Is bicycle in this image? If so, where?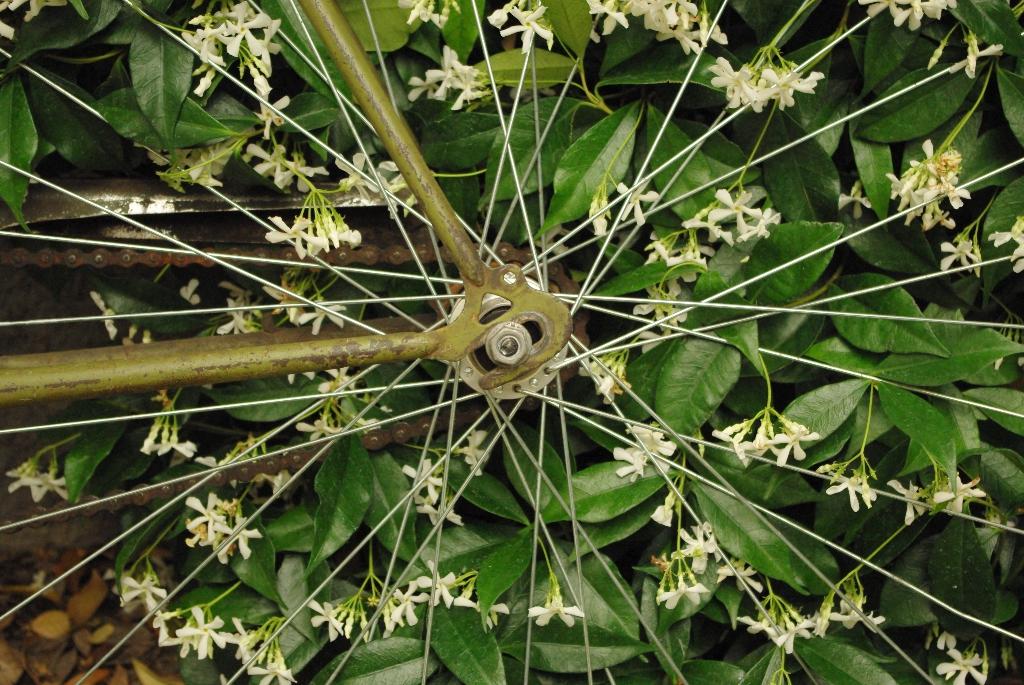
Yes, at select_region(0, 0, 1023, 680).
